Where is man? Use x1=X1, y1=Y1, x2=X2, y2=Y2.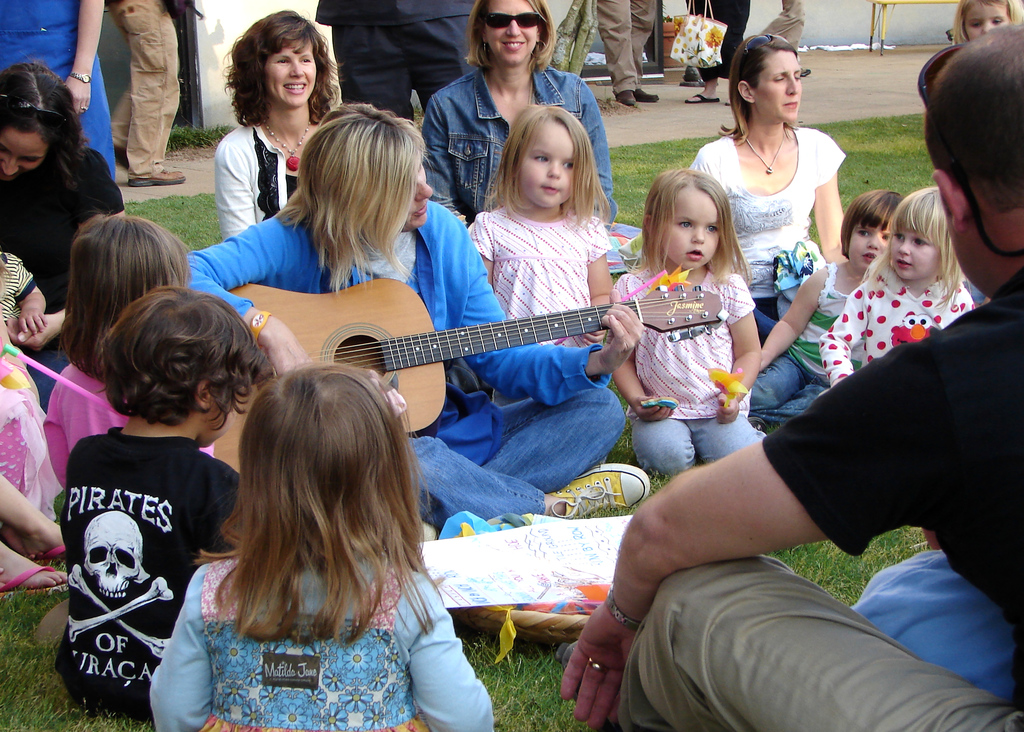
x1=92, y1=3, x2=169, y2=174.
